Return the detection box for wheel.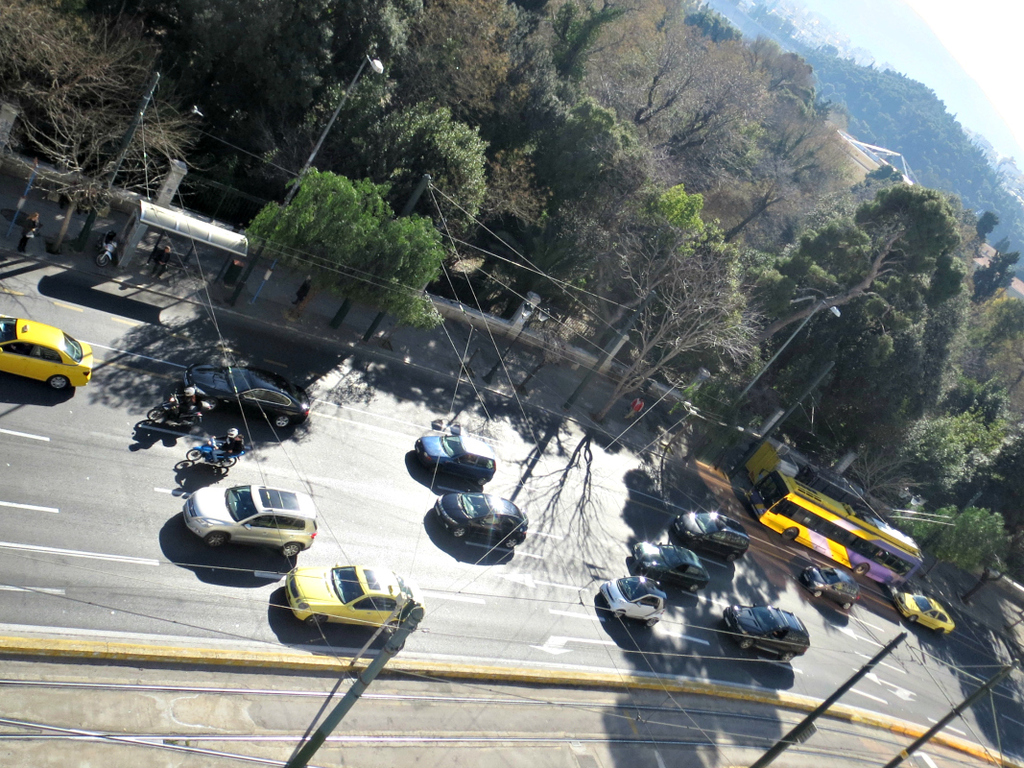
bbox(814, 588, 822, 597).
